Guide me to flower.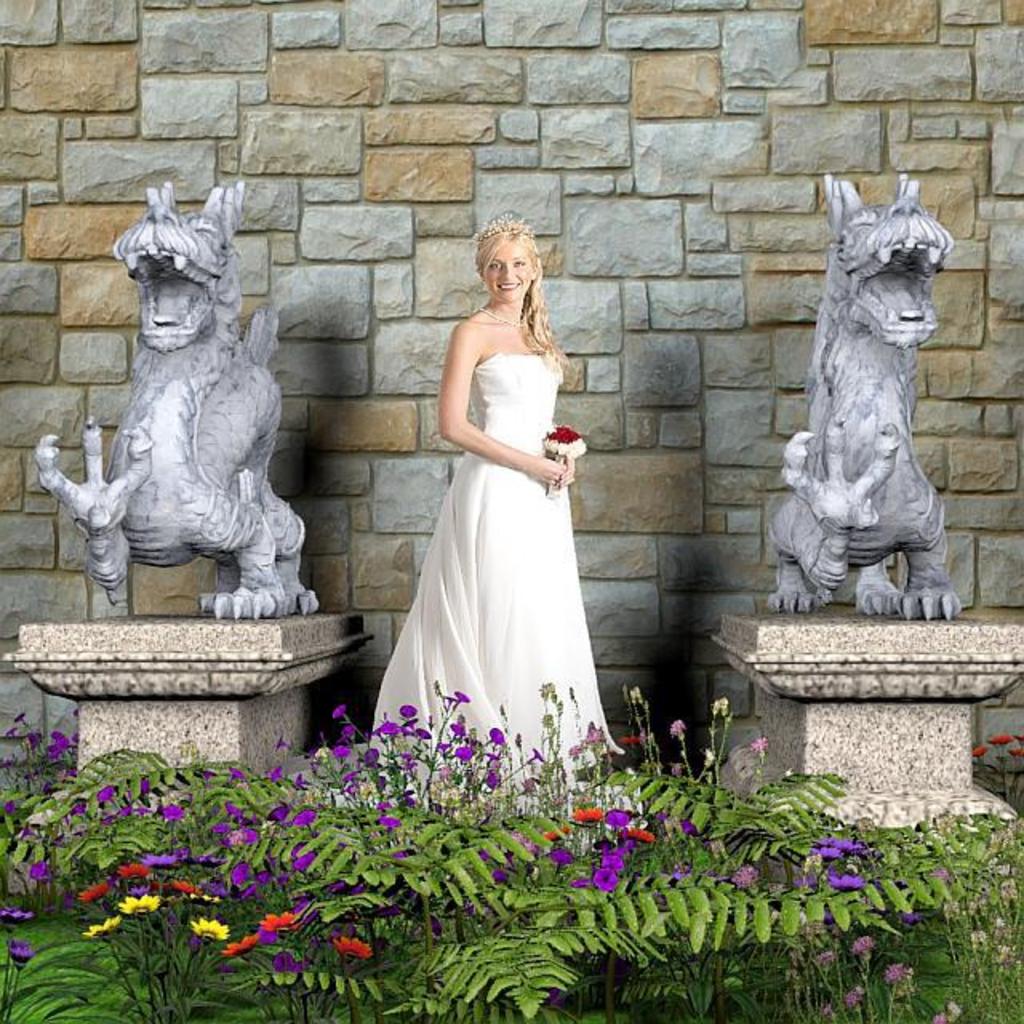
Guidance: Rect(210, 917, 302, 947).
